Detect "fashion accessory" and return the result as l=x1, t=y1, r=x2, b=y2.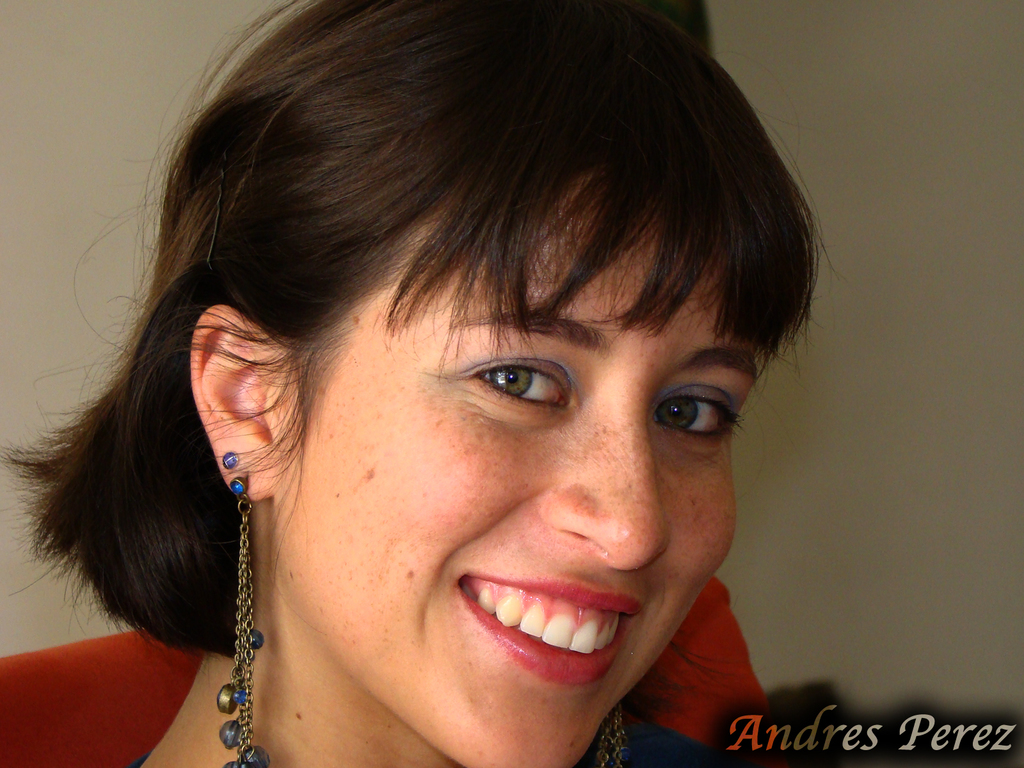
l=214, t=477, r=272, b=762.
